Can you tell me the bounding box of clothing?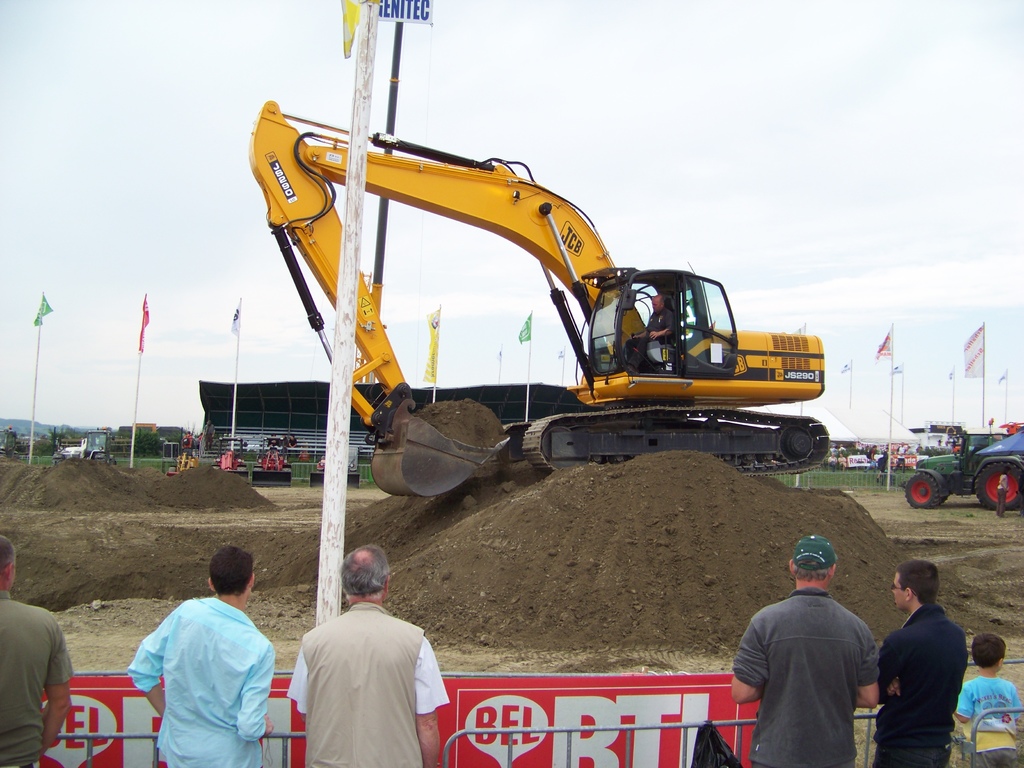
bbox=(126, 595, 270, 767).
